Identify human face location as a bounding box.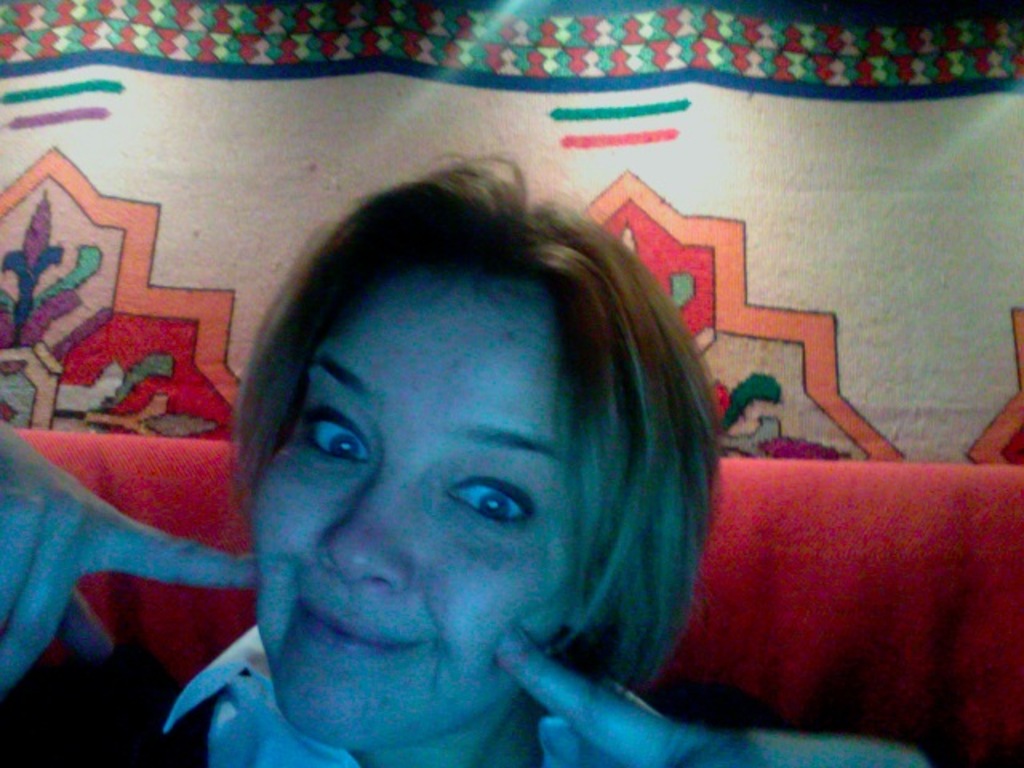
(248,277,573,741).
